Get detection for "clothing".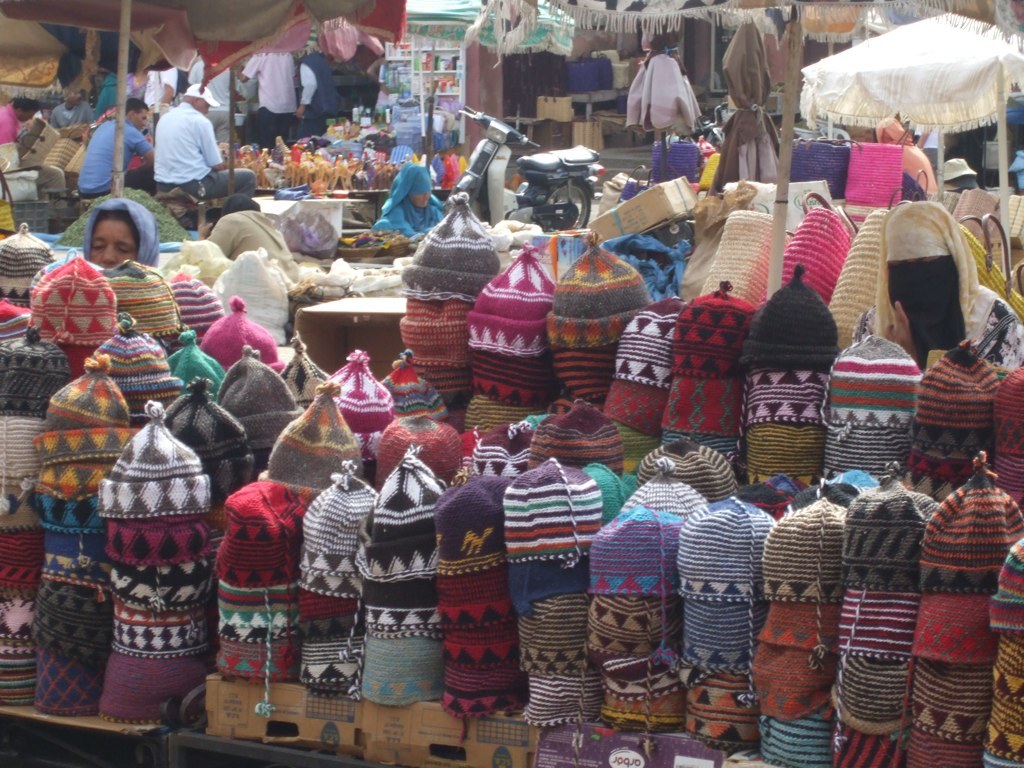
Detection: bbox=[152, 99, 258, 197].
